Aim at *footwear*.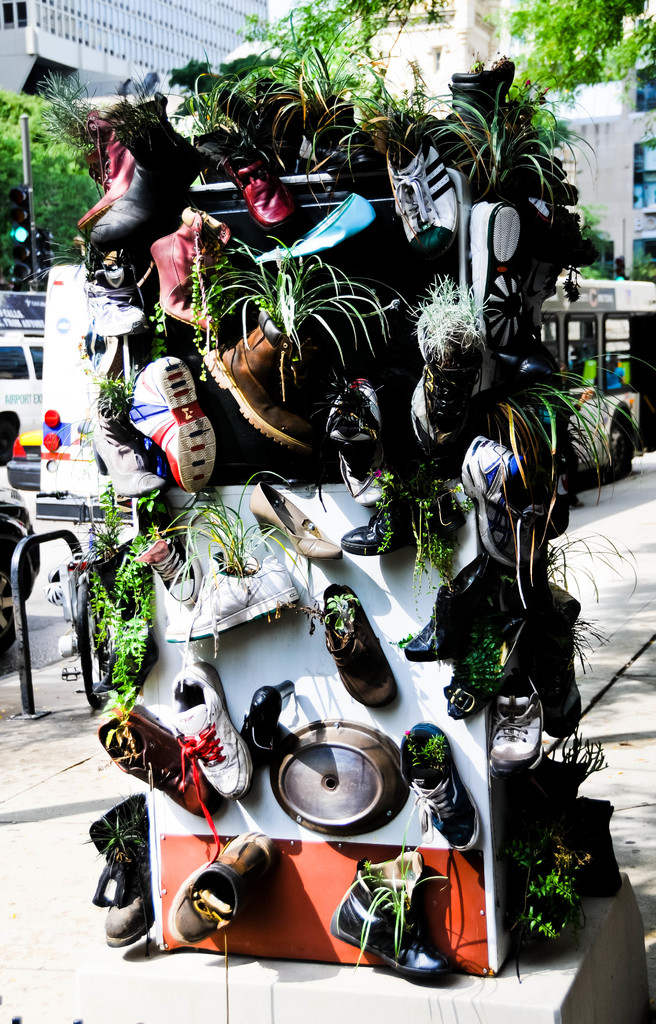
Aimed at rect(156, 209, 213, 332).
